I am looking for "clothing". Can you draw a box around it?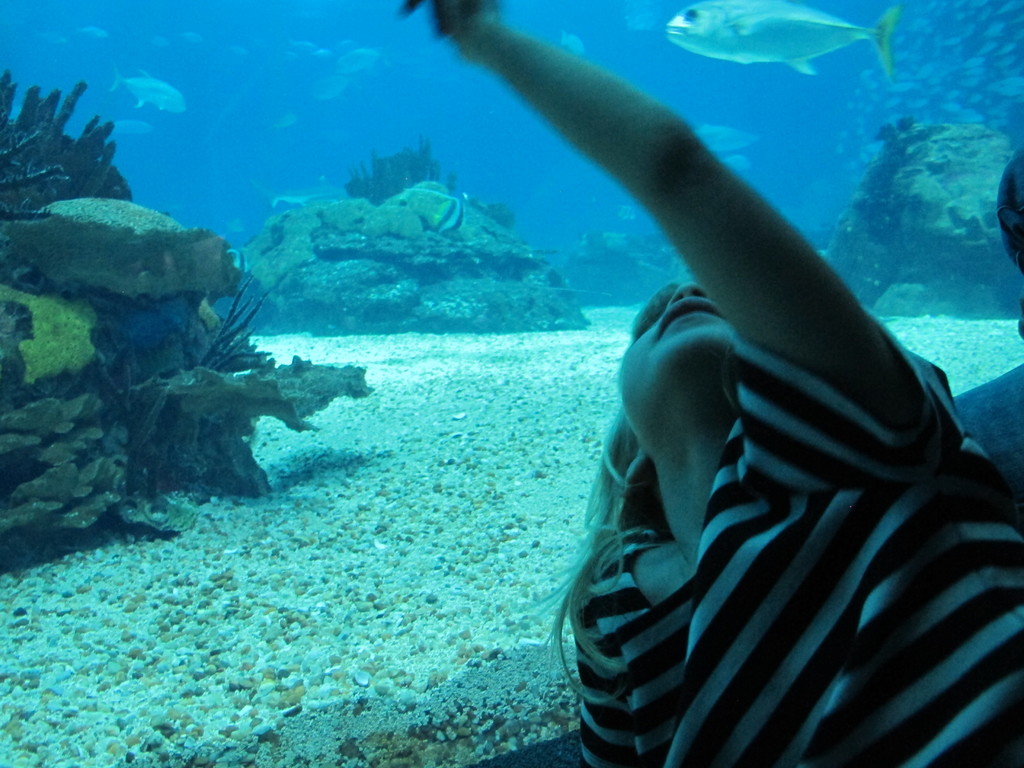
Sure, the bounding box is (957, 367, 1023, 485).
